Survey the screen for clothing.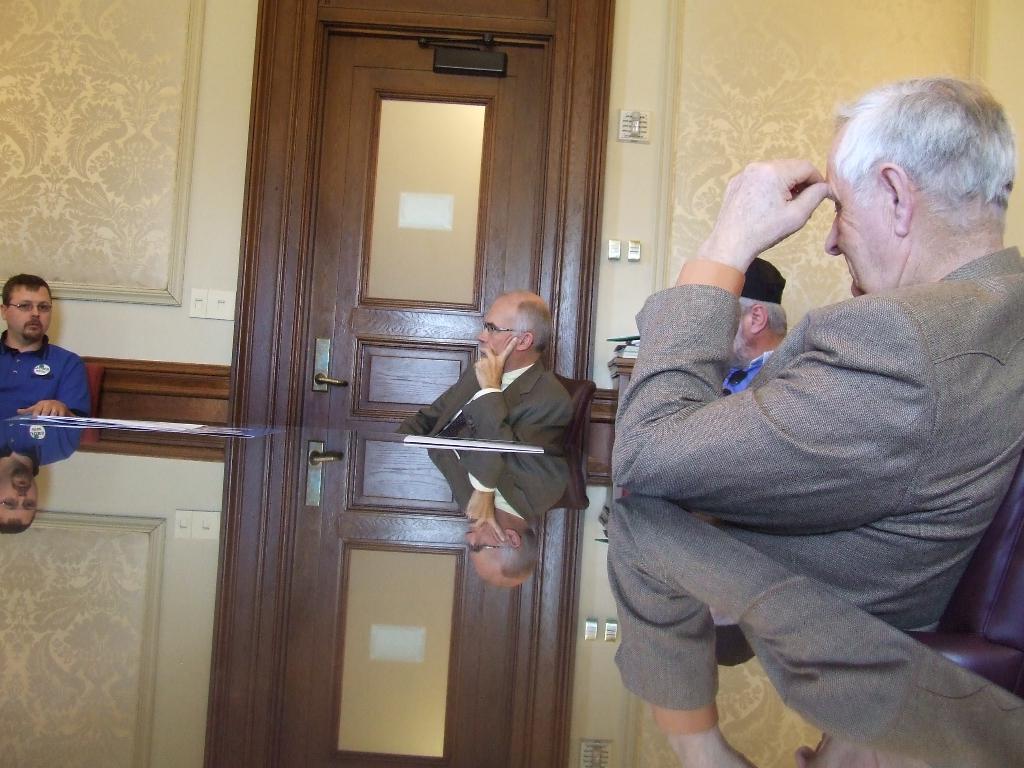
Survey found: {"x1": 721, "y1": 336, "x2": 781, "y2": 399}.
